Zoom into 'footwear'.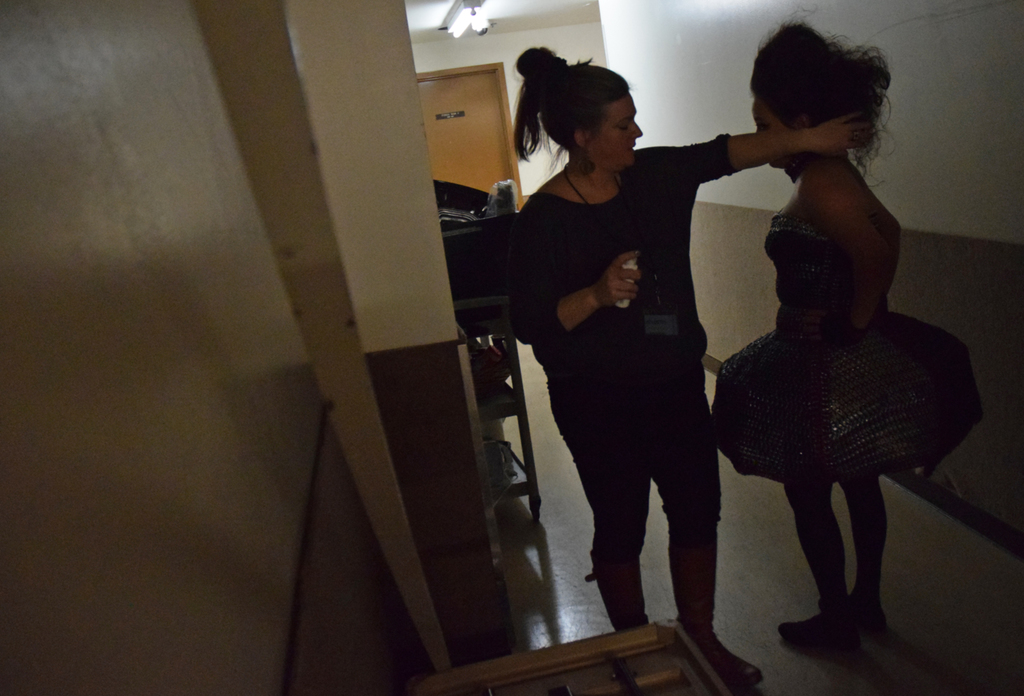
Zoom target: (left=767, top=638, right=854, bottom=658).
